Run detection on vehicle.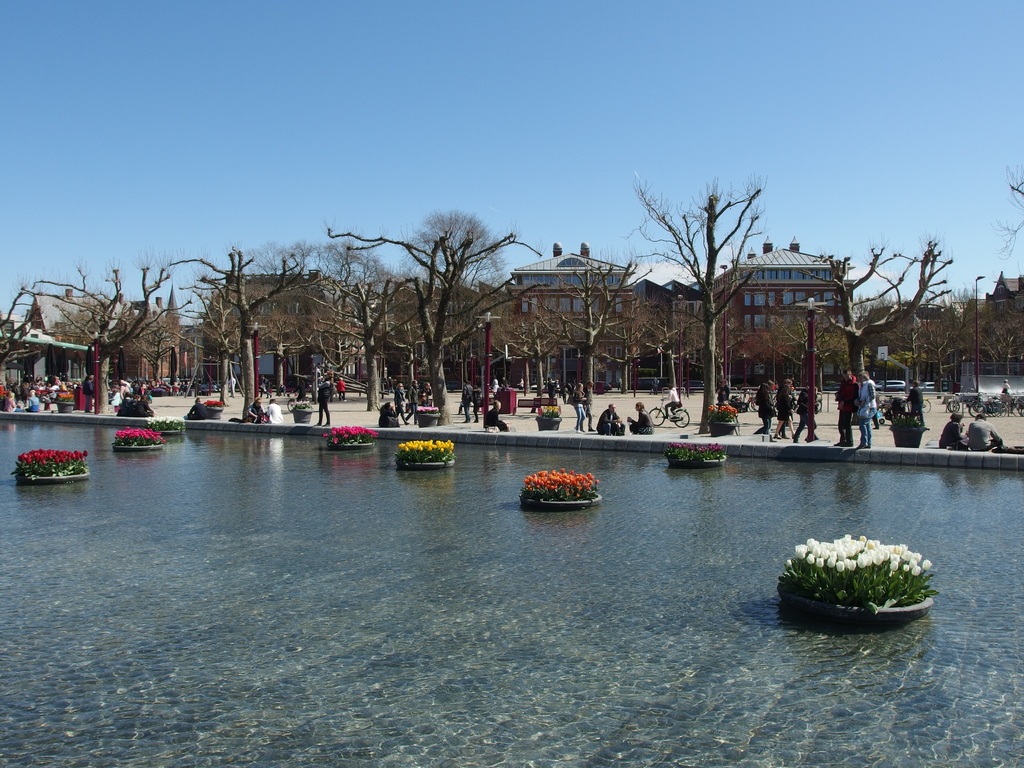
Result: 286 395 308 413.
